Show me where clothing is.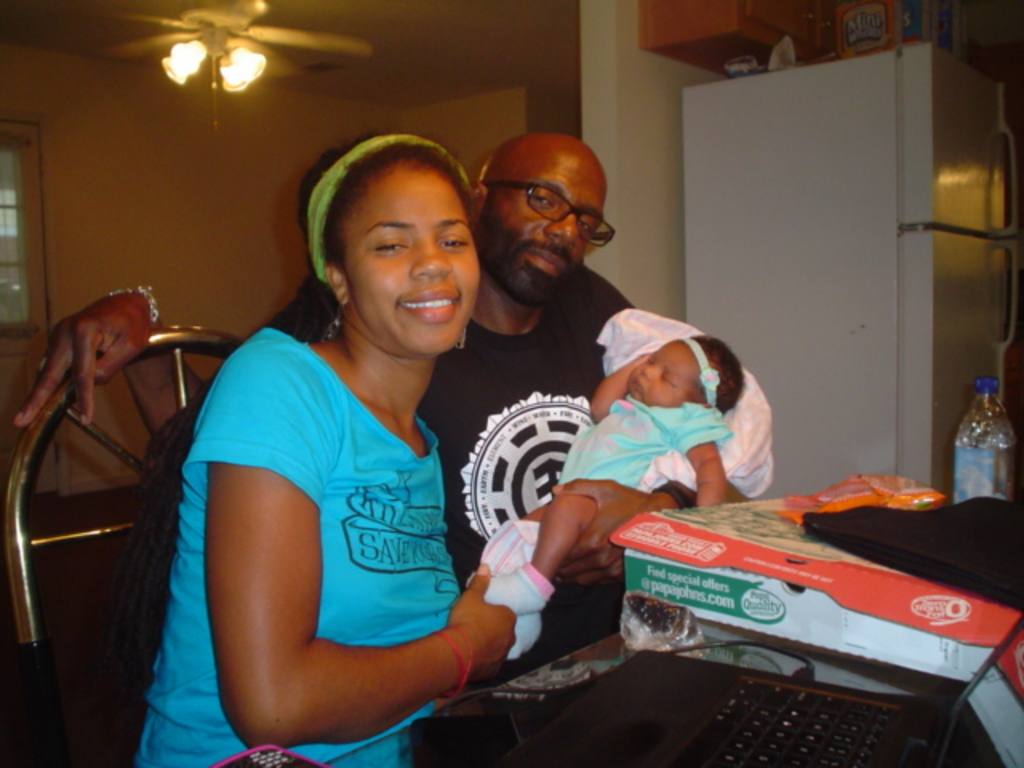
clothing is at box=[422, 258, 736, 675].
